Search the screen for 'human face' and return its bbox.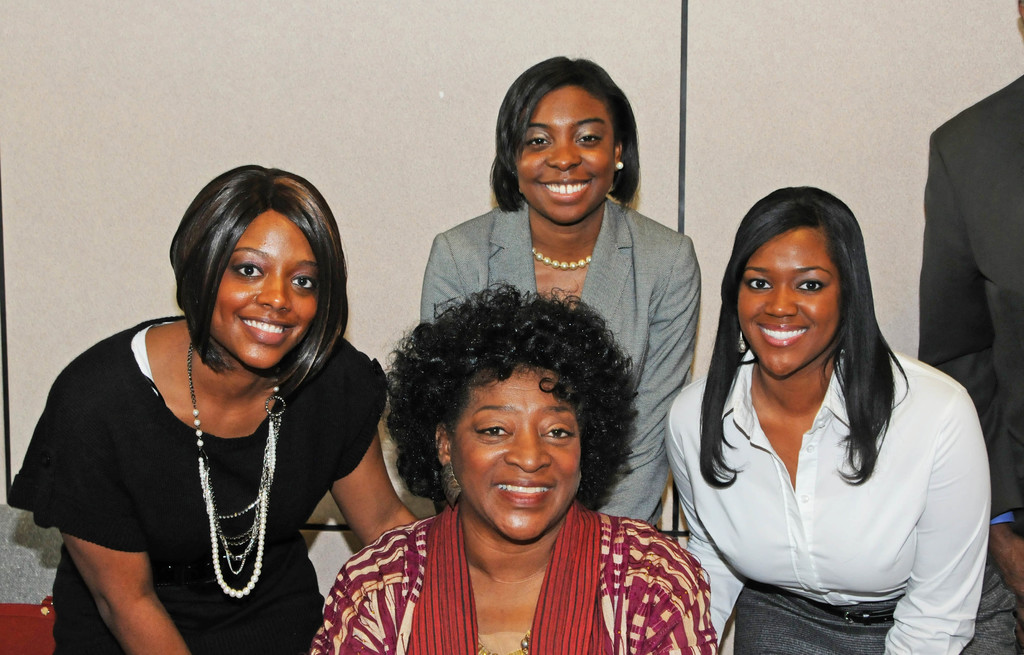
Found: <bbox>518, 81, 615, 225</bbox>.
